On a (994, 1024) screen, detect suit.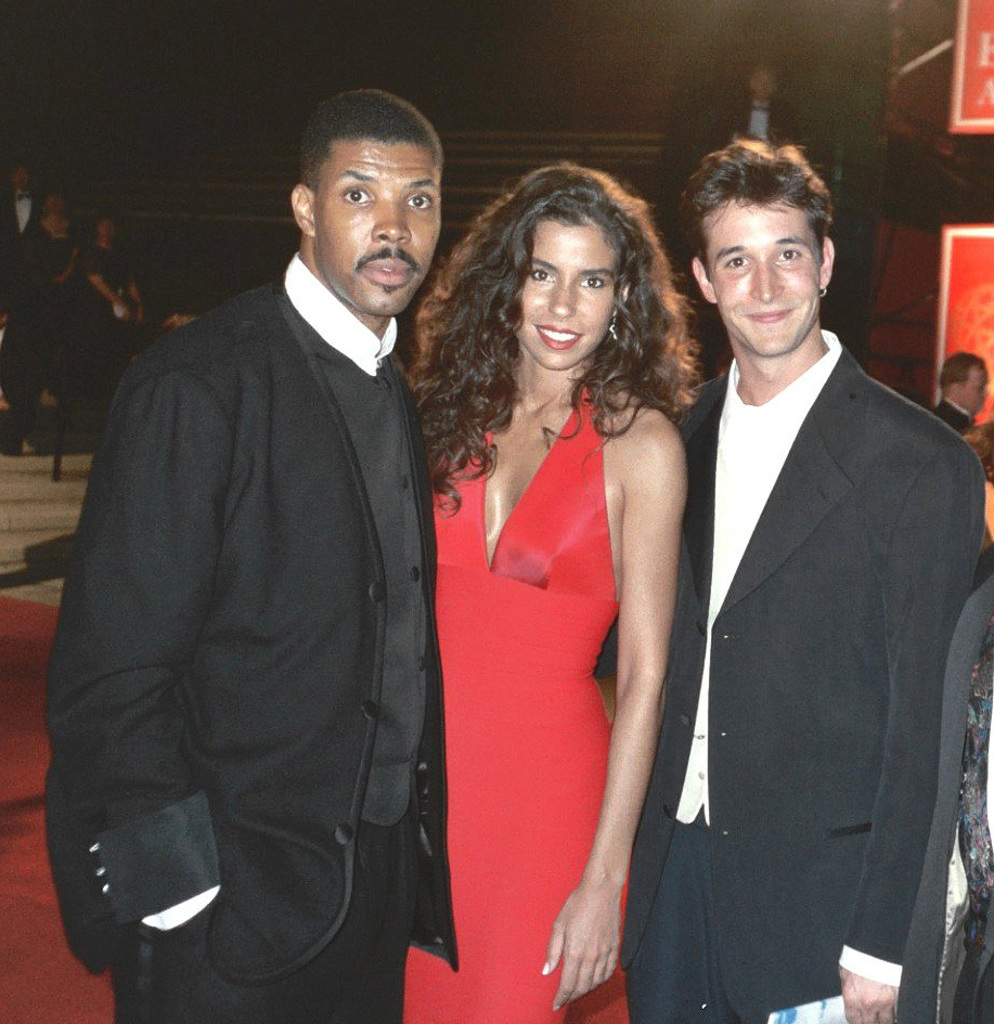
detection(649, 138, 972, 1023).
